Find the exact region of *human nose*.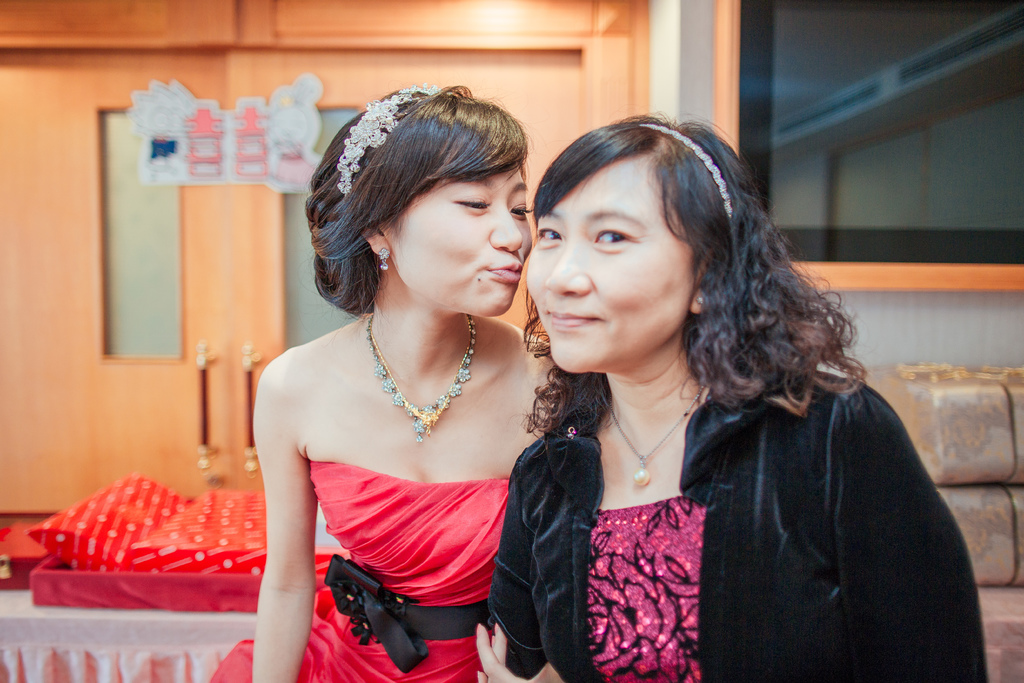
Exact region: bbox=[544, 236, 593, 299].
